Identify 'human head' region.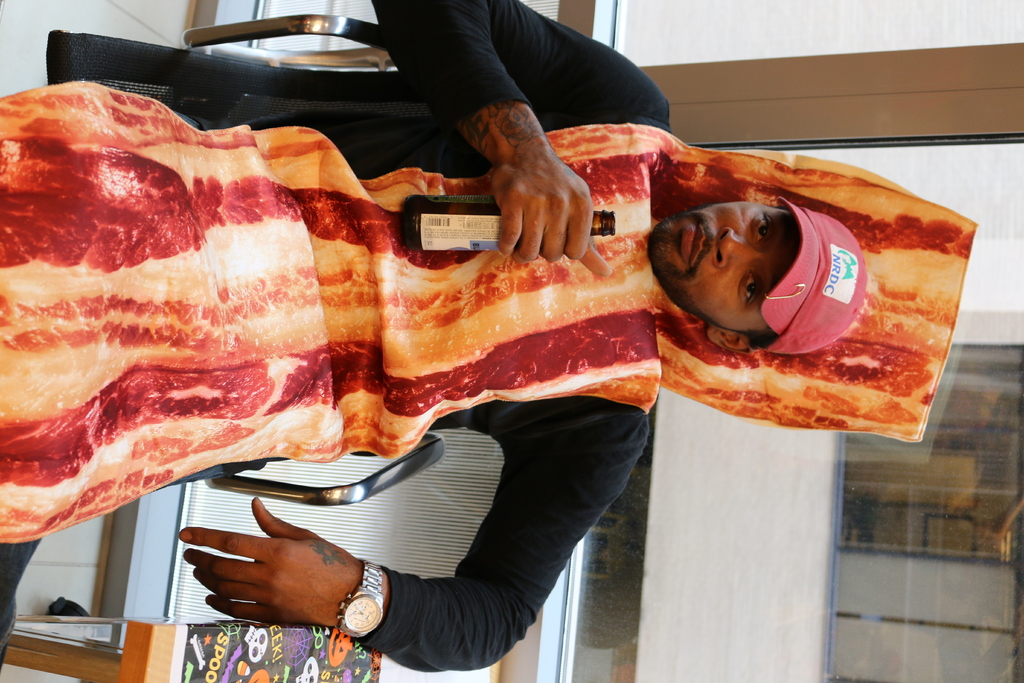
Region: [648,194,872,356].
